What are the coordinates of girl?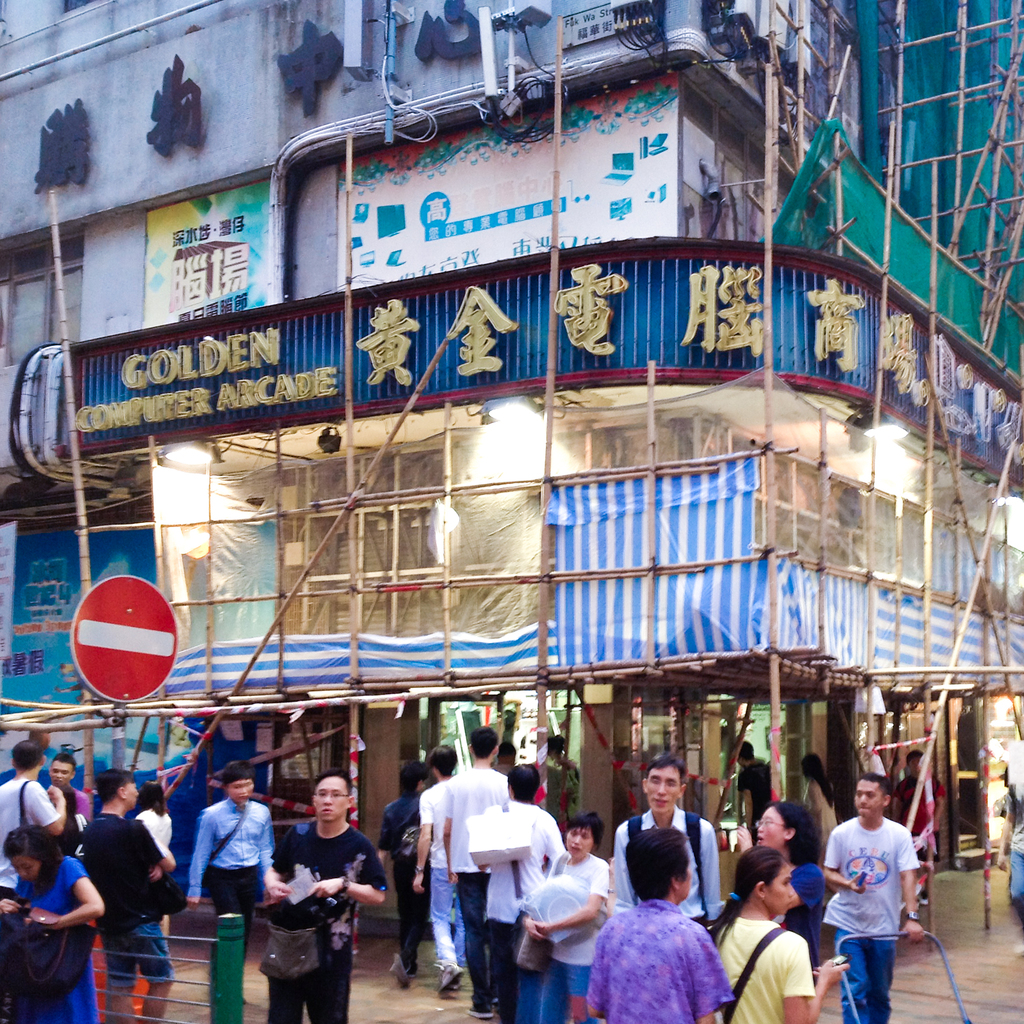
x1=713 y1=848 x2=850 y2=1023.
